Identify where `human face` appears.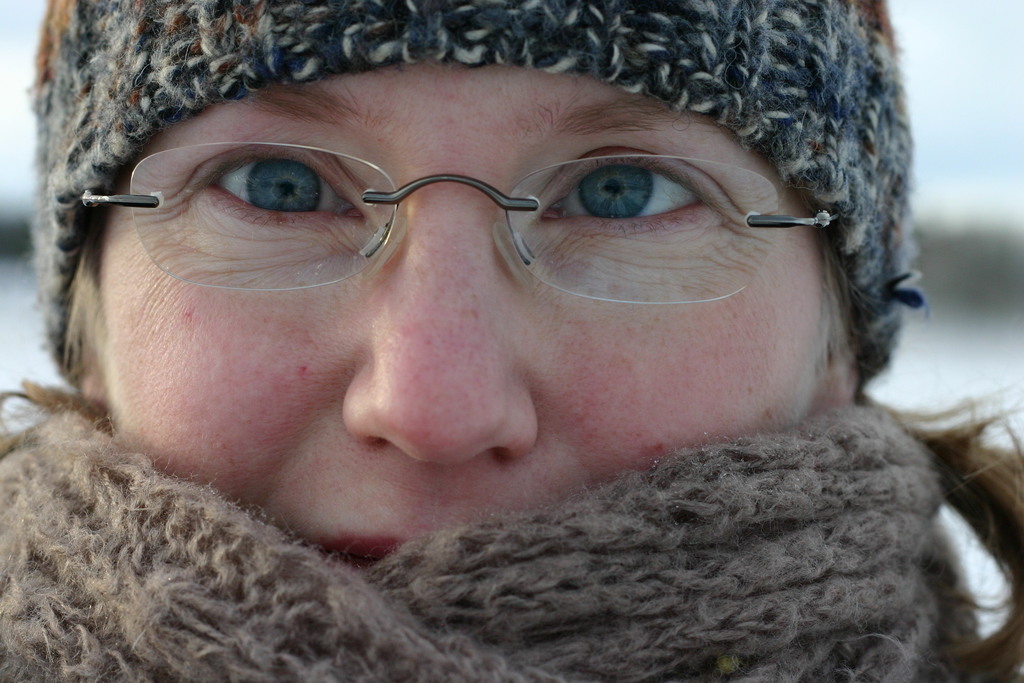
Appears at x1=83 y1=60 x2=833 y2=583.
